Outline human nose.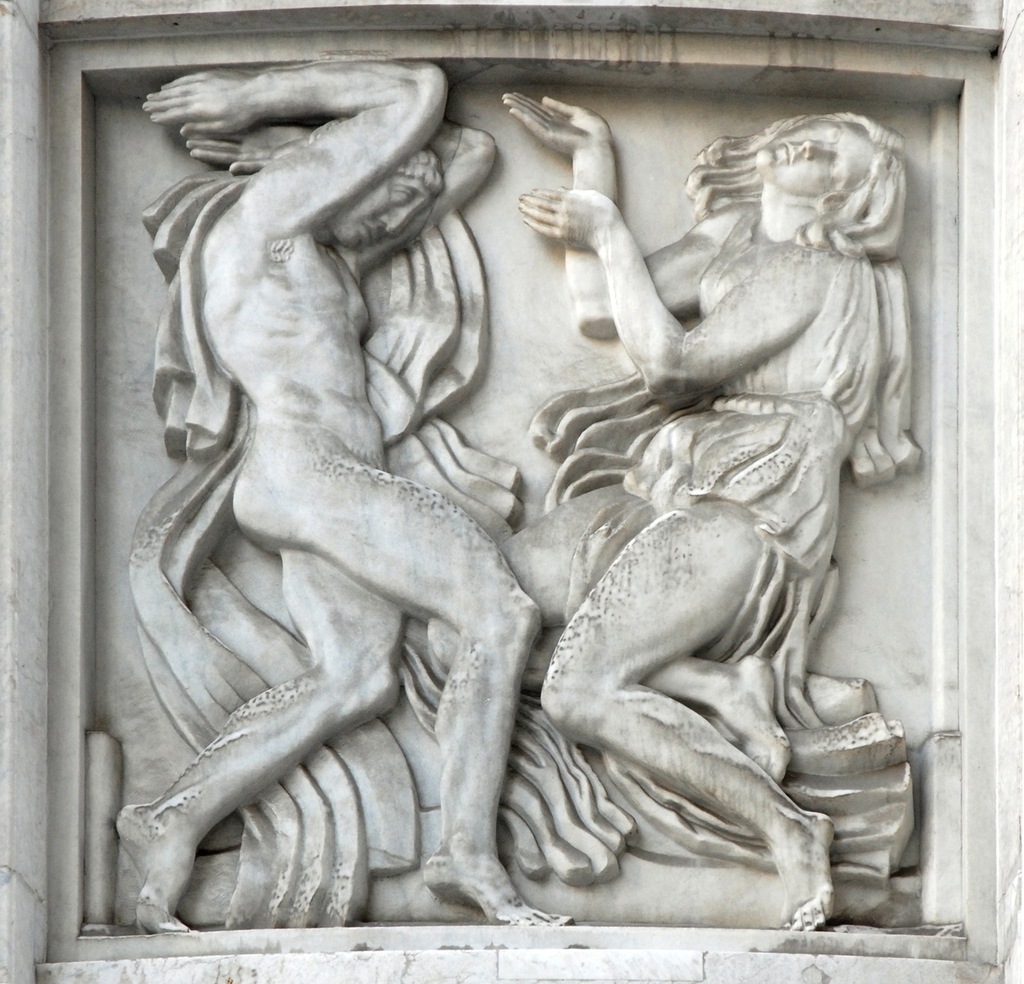
Outline: bbox=(797, 131, 835, 157).
